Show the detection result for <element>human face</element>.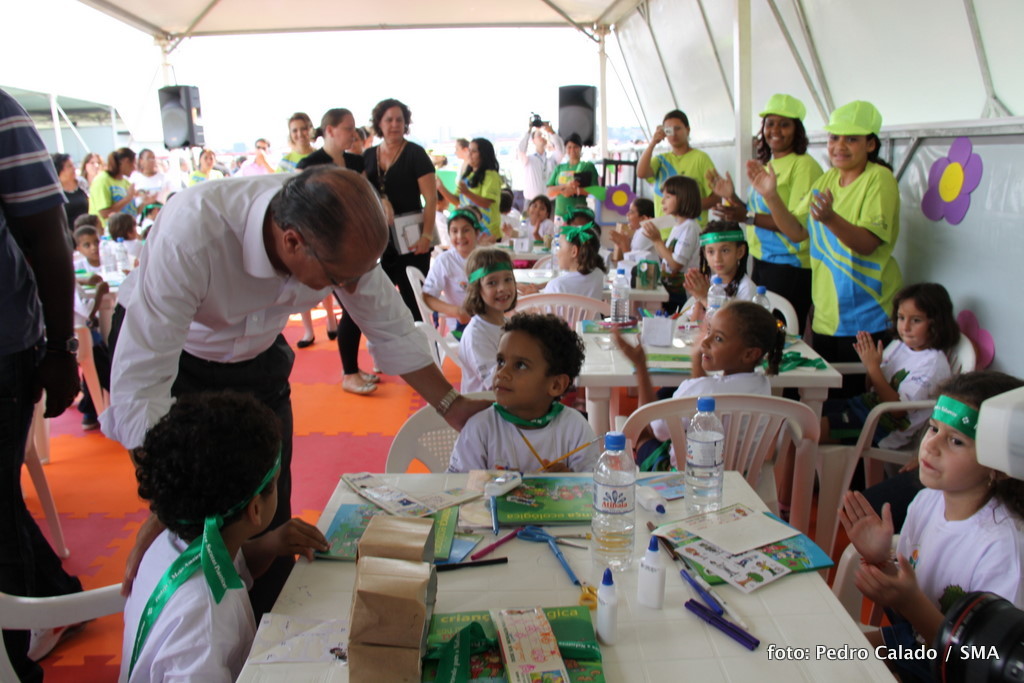
[759, 113, 792, 151].
